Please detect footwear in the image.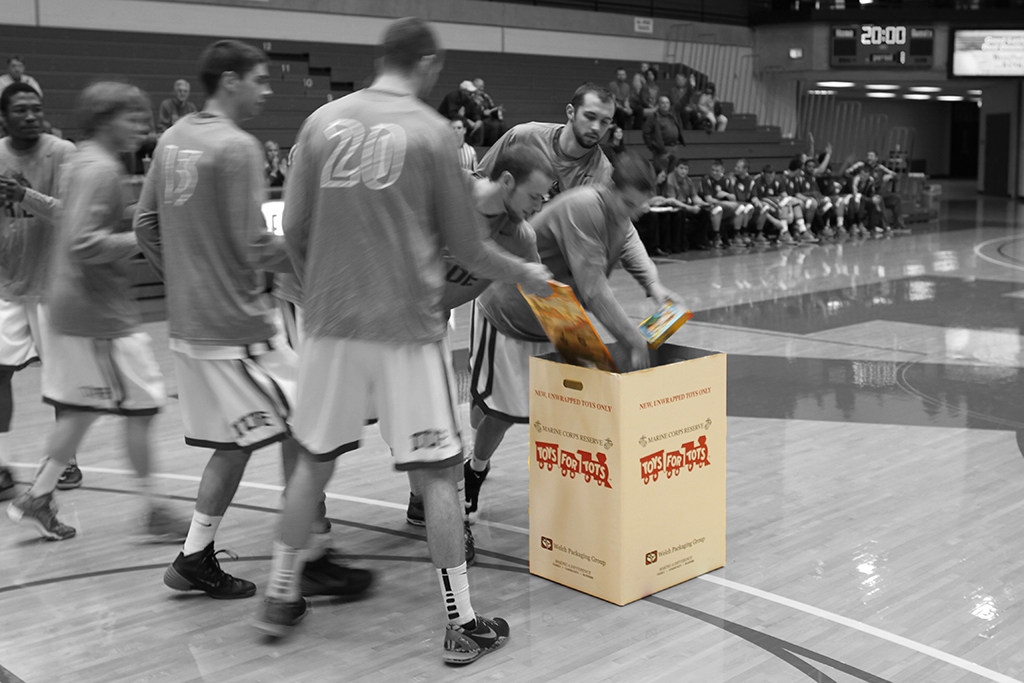
select_region(446, 614, 509, 665).
